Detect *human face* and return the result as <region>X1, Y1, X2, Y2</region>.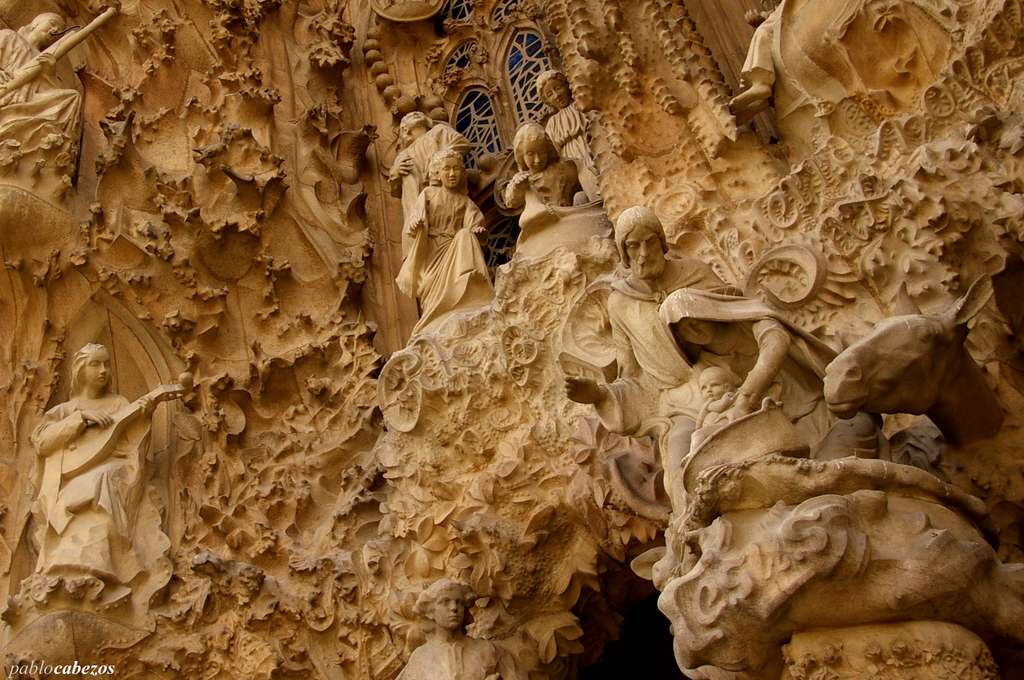
<region>83, 351, 111, 387</region>.
